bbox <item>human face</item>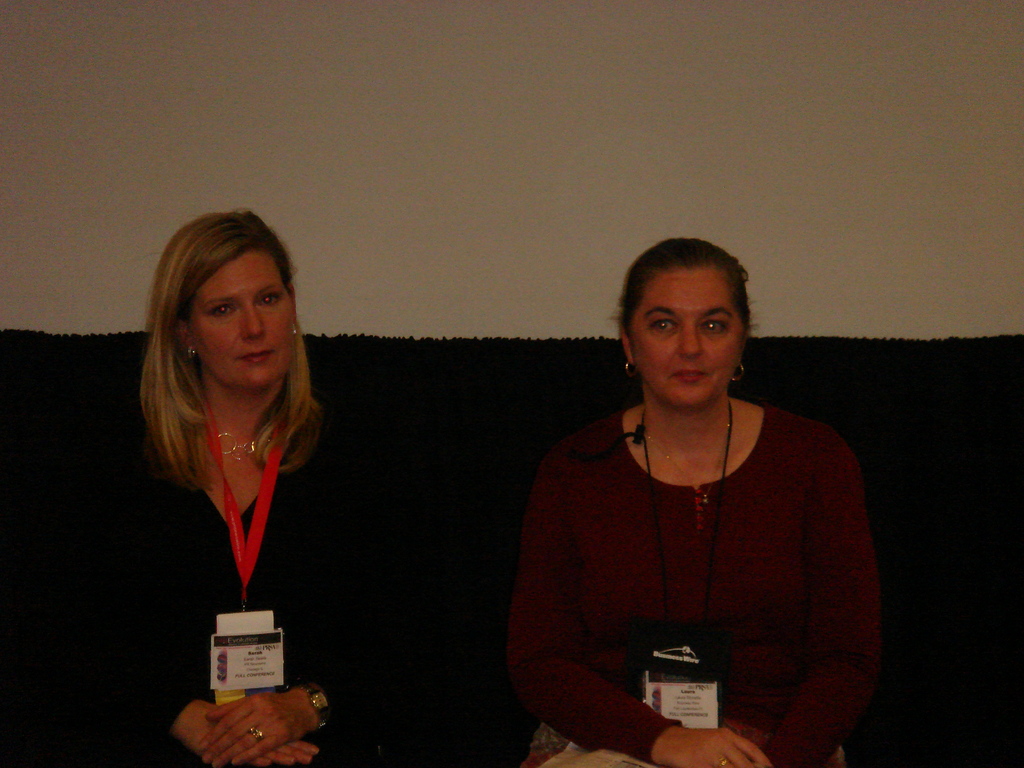
BBox(632, 275, 734, 413)
